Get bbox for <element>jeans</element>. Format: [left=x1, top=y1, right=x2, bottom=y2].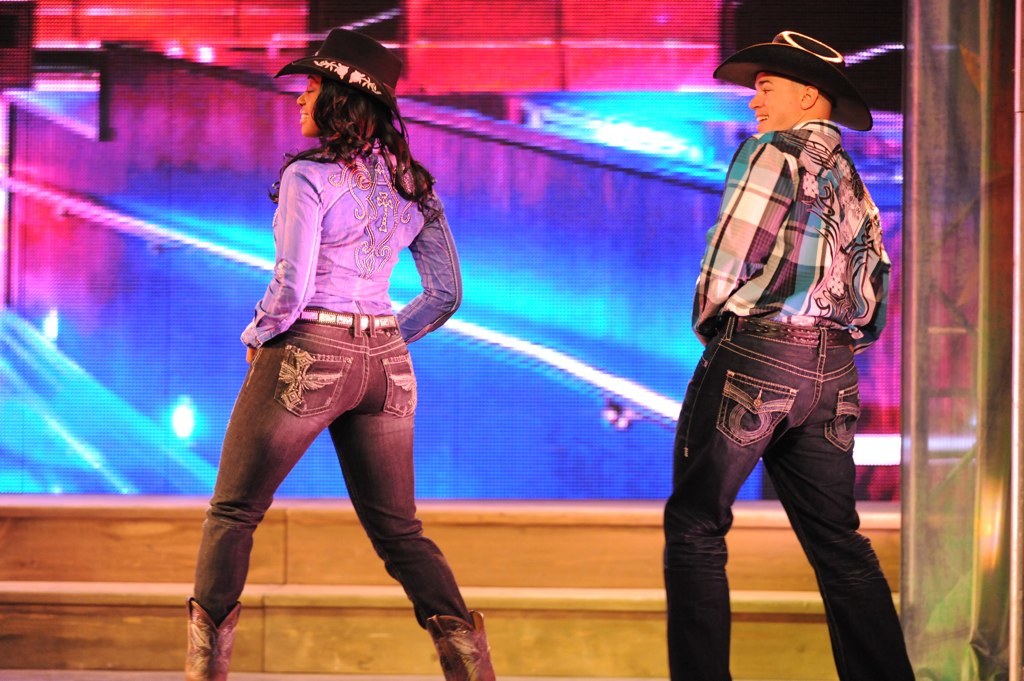
[left=665, top=322, right=907, bottom=668].
